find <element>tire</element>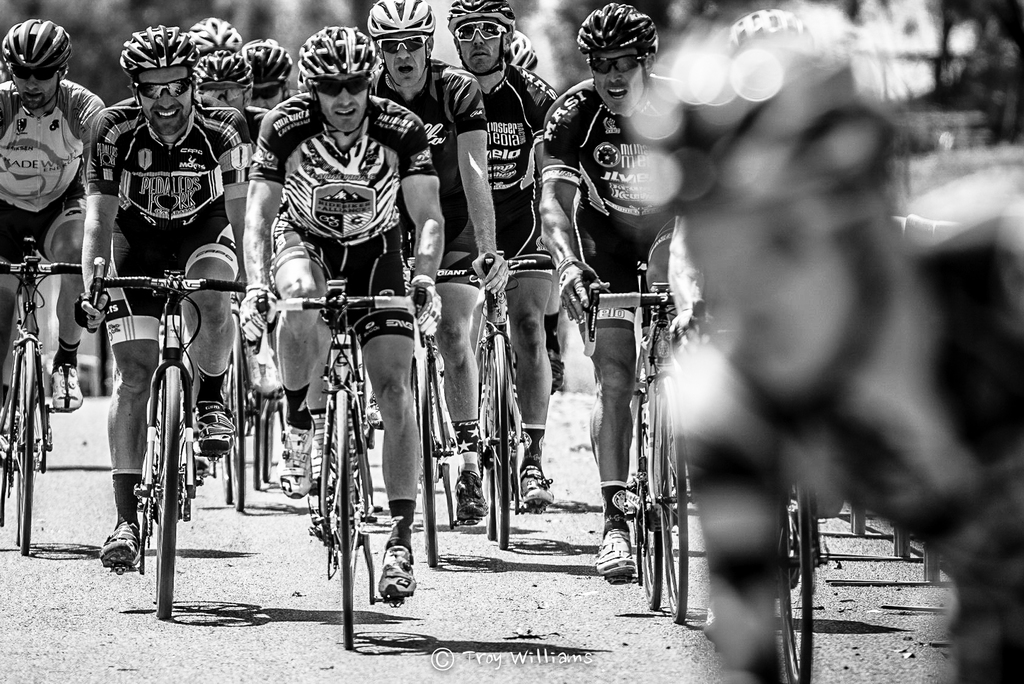
Rect(490, 330, 506, 547)
